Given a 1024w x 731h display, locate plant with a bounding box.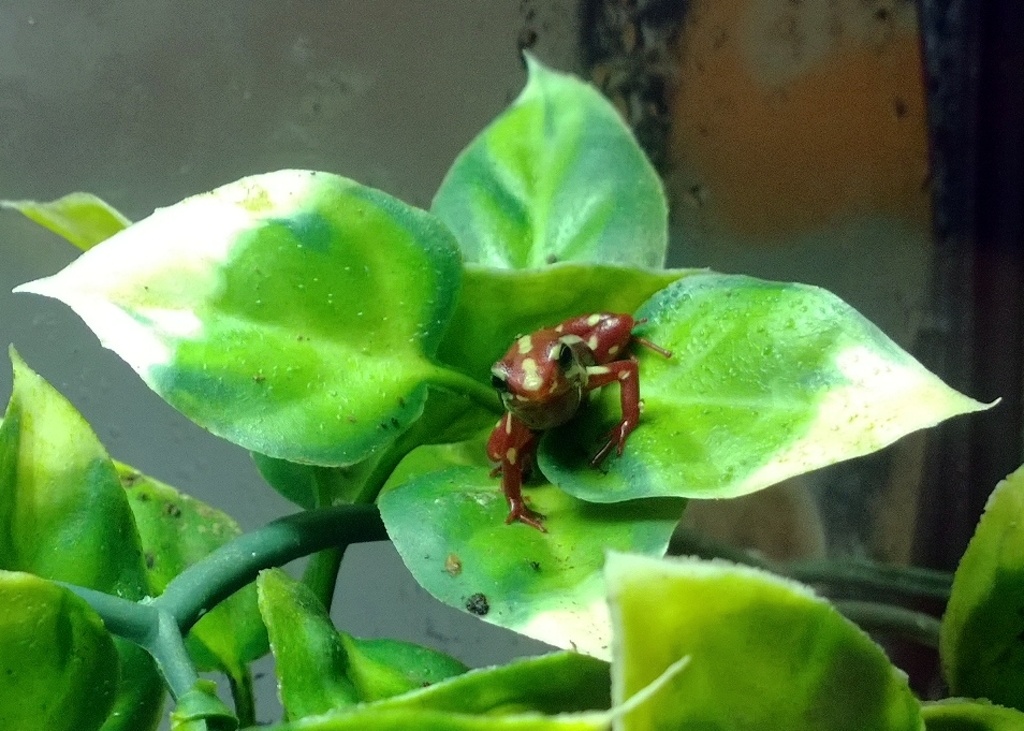
Located: 0/38/1022/730.
